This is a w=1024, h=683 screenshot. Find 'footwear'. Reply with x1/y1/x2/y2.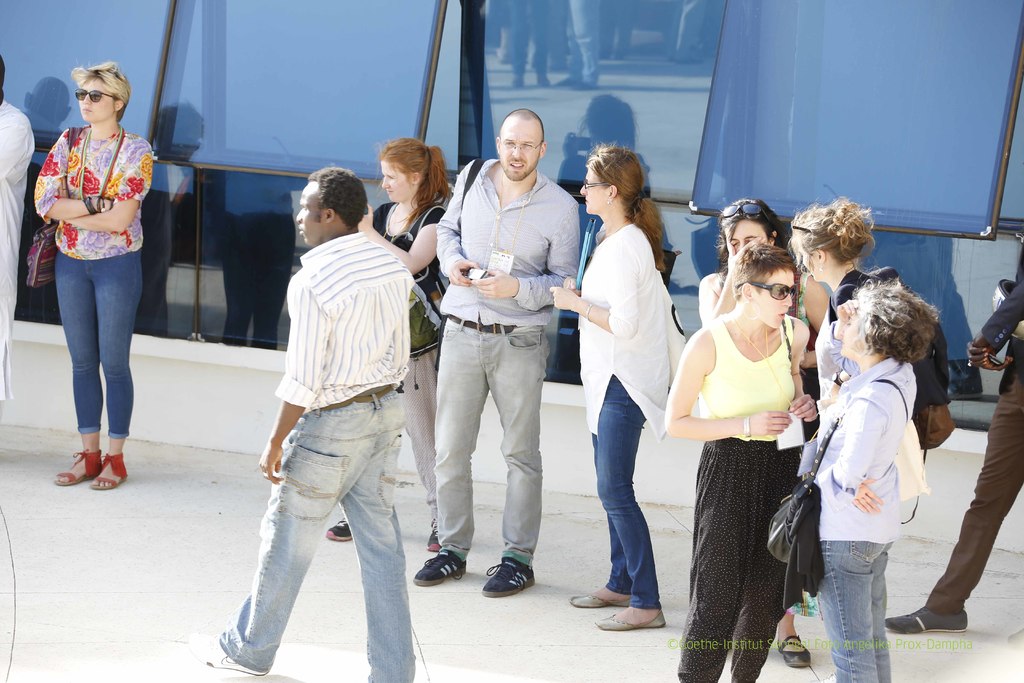
568/594/624/612.
